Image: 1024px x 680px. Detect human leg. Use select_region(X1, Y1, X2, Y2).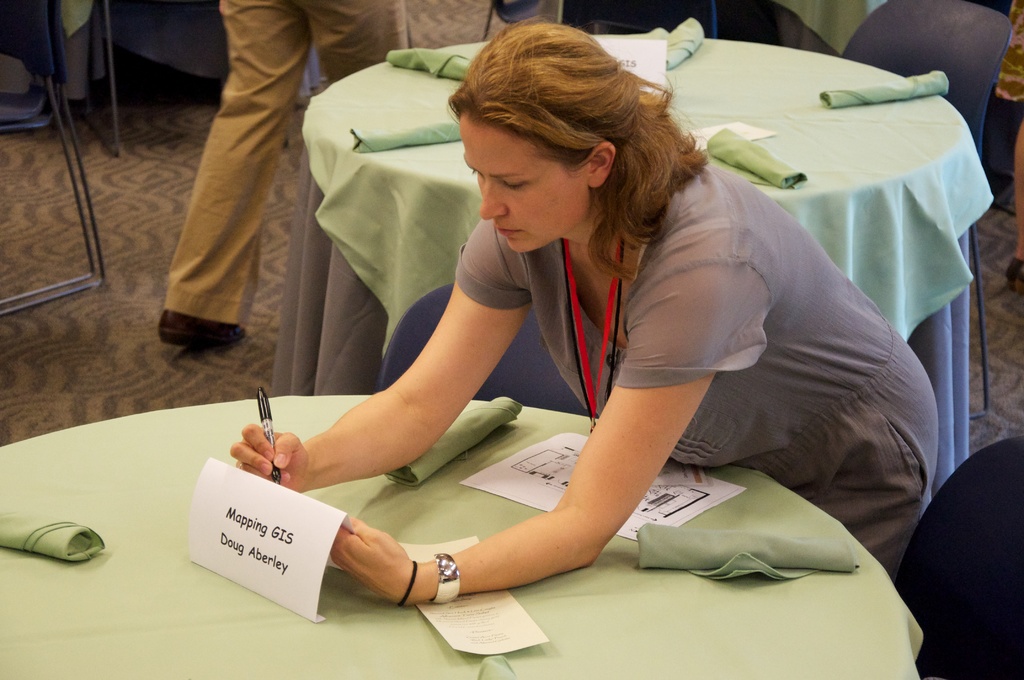
select_region(300, 0, 409, 86).
